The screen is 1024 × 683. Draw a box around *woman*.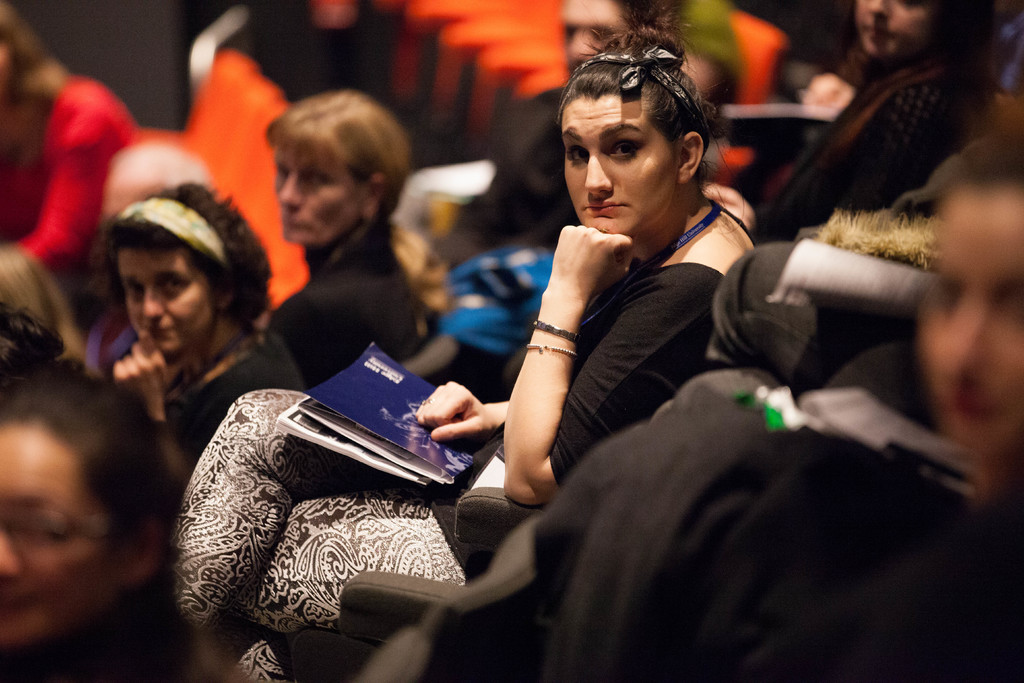
bbox=[705, 0, 964, 259].
